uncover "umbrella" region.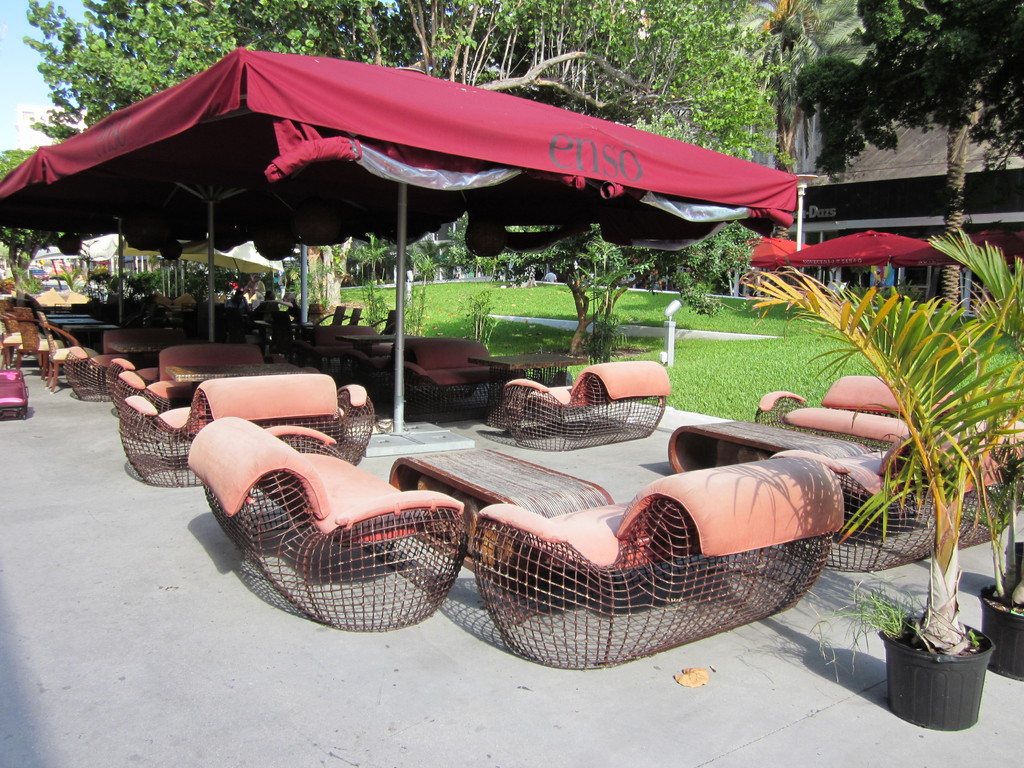
Uncovered: [x1=898, y1=222, x2=1023, y2=309].
